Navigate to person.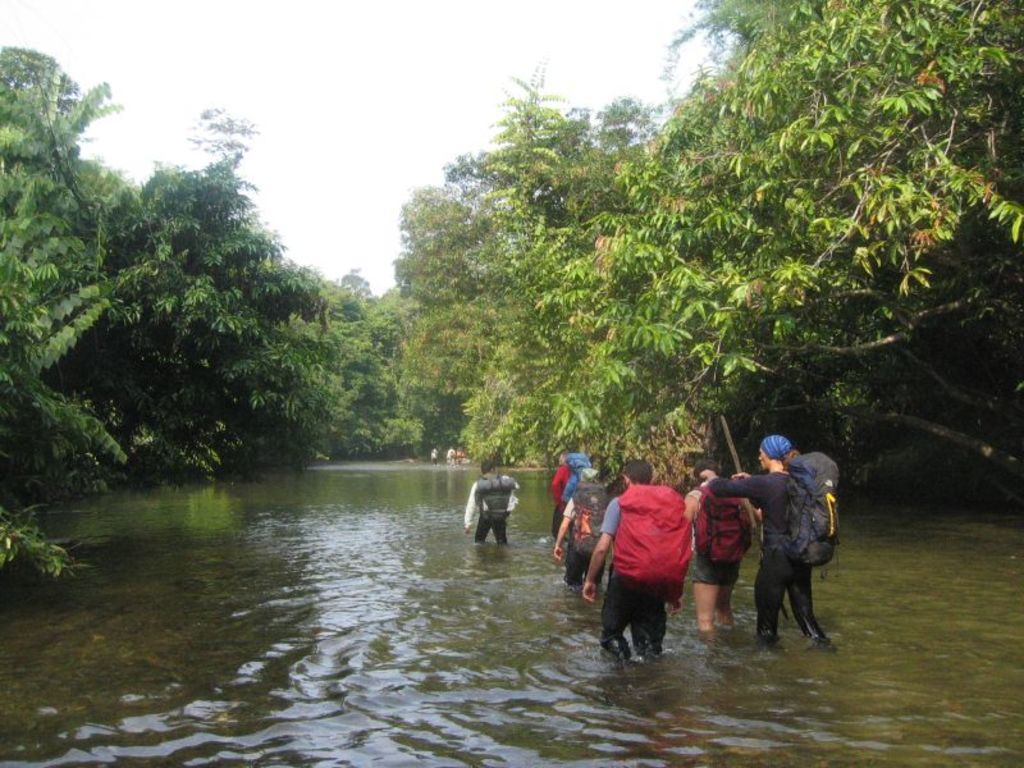
Navigation target: (x1=429, y1=444, x2=439, y2=467).
